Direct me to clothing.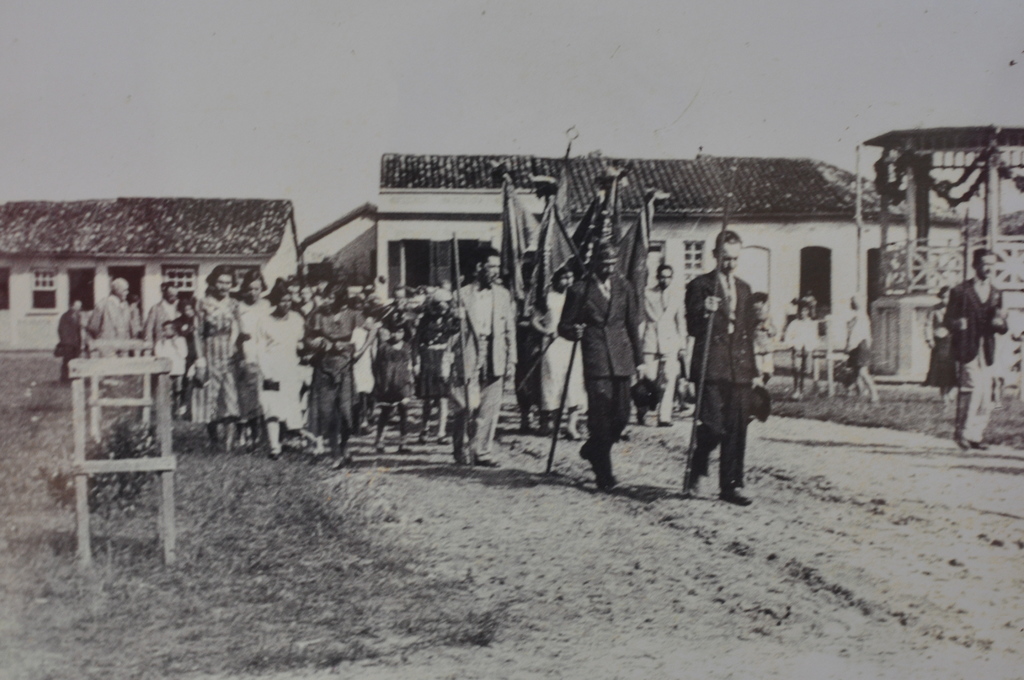
Direction: region(841, 307, 874, 394).
